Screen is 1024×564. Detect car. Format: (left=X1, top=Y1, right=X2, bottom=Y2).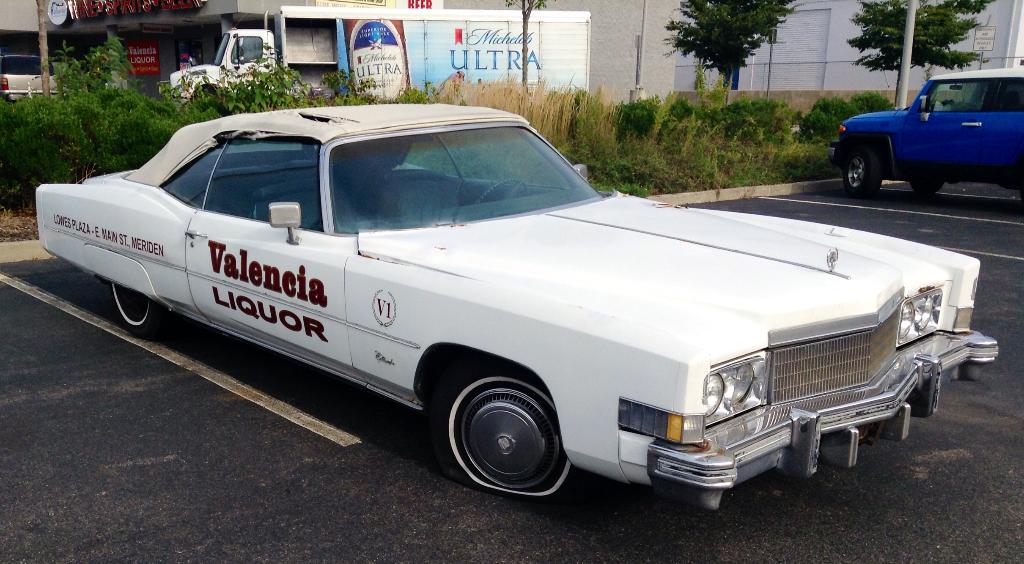
(left=44, top=110, right=955, bottom=508).
